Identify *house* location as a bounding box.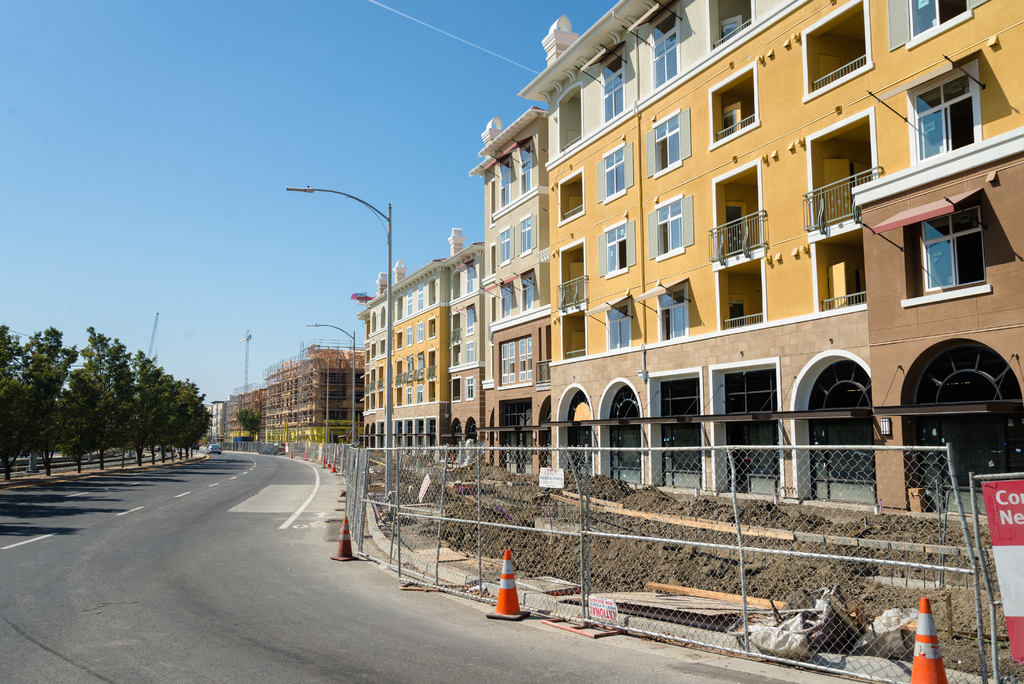
204 383 238 436.
